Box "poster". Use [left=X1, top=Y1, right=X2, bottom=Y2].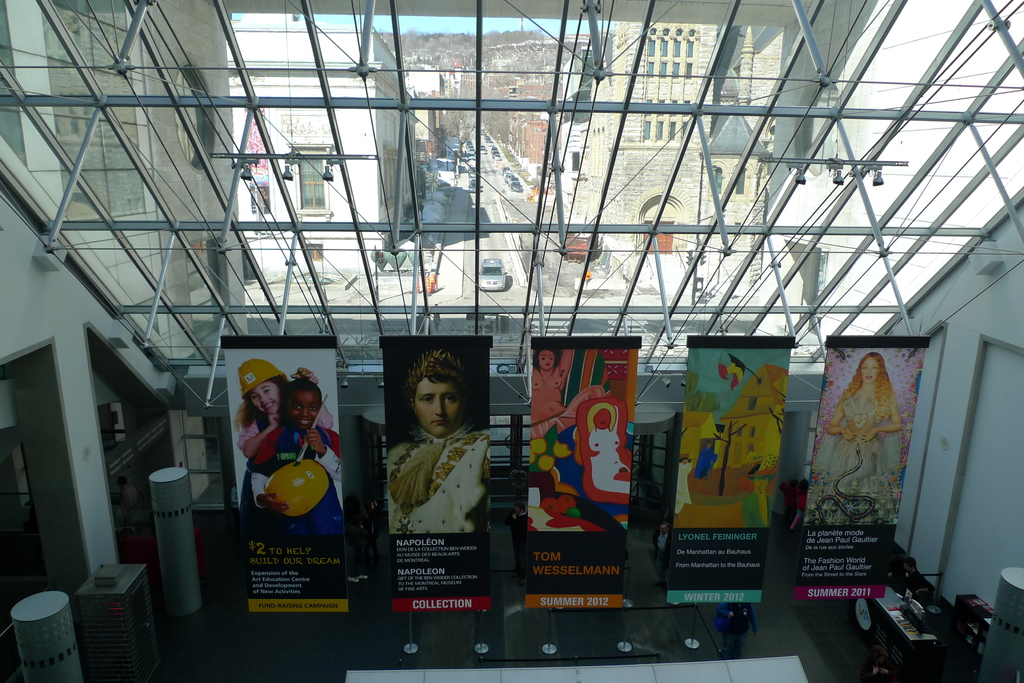
[left=382, top=343, right=493, bottom=616].
